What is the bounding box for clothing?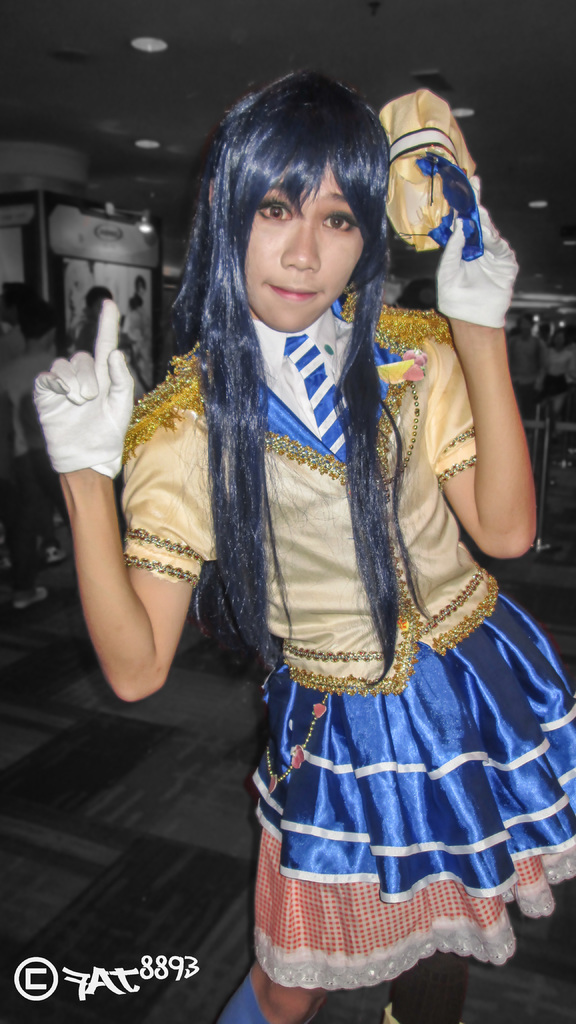
x1=0 y1=315 x2=22 y2=420.
